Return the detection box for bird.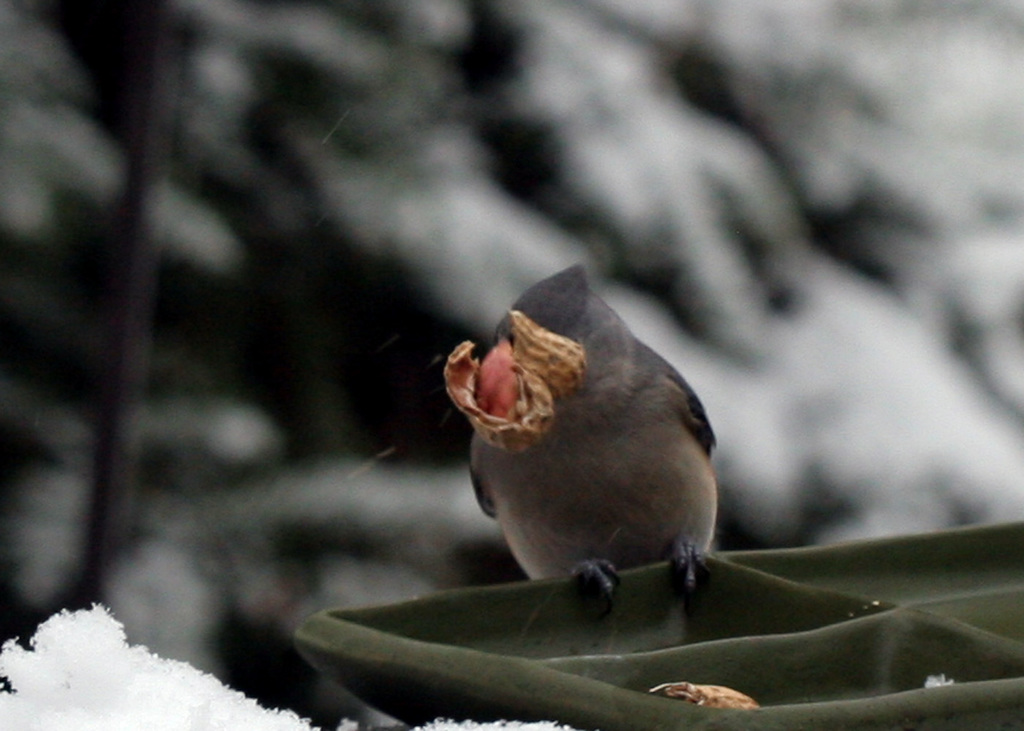
region(441, 257, 743, 637).
